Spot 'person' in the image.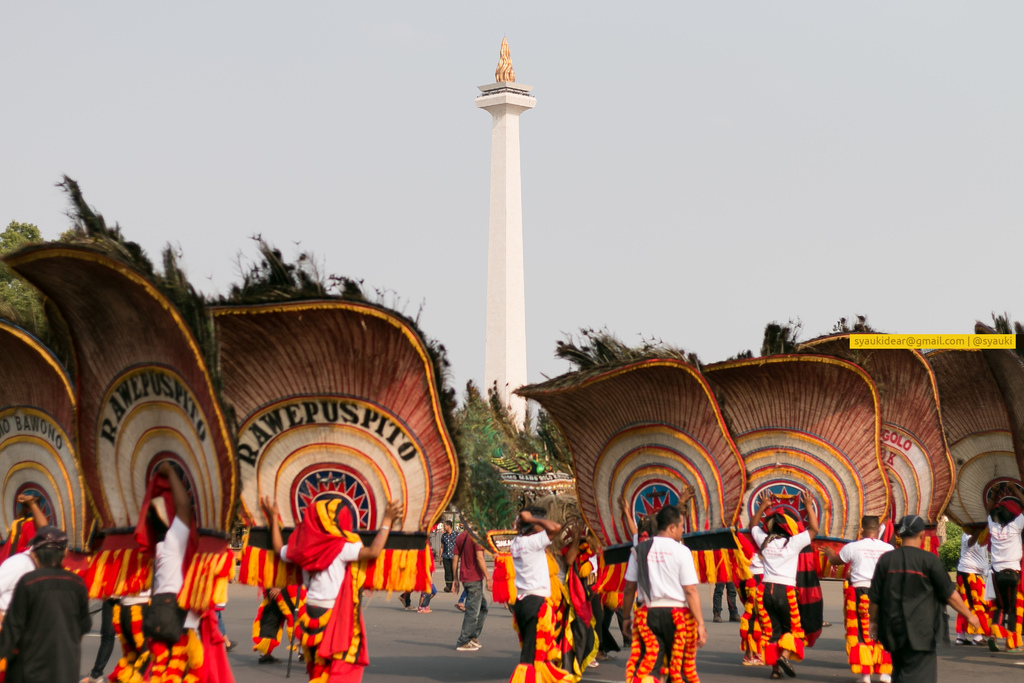
'person' found at 870:519:986:682.
